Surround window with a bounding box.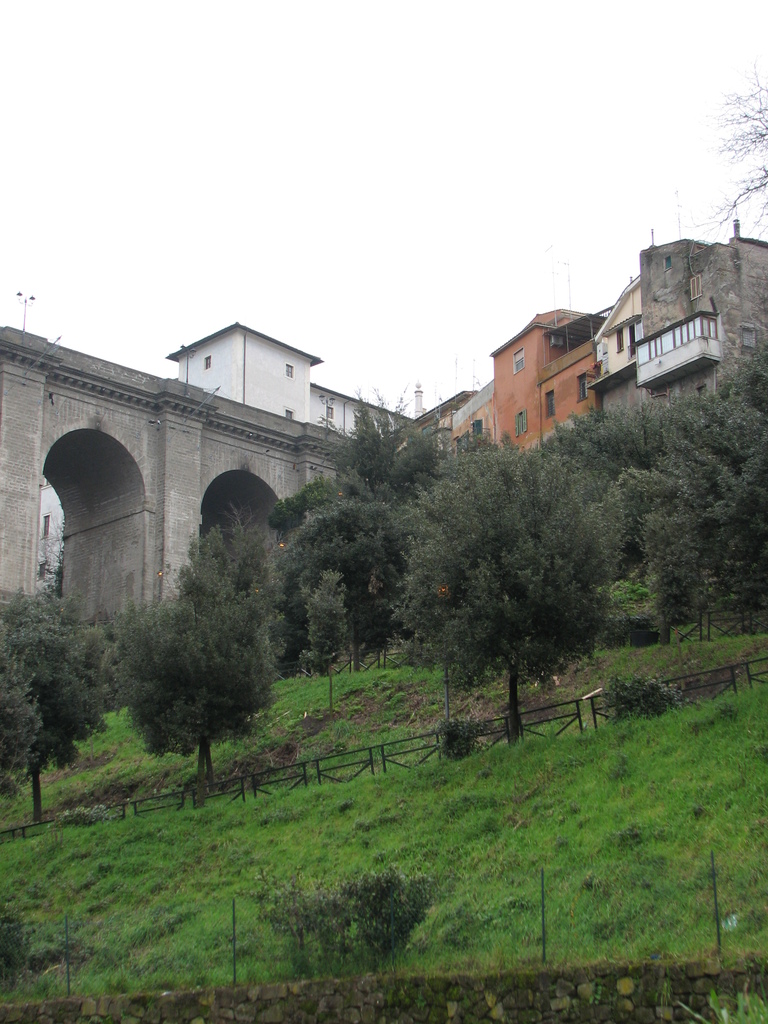
locate(515, 408, 525, 435).
